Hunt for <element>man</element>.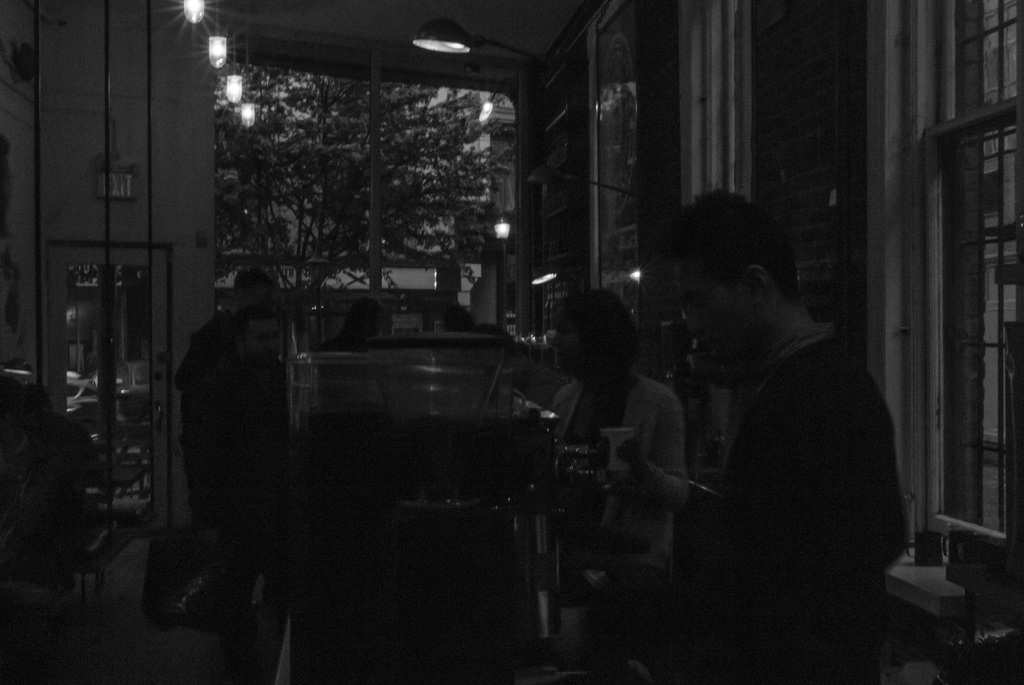
Hunted down at 173, 269, 285, 632.
